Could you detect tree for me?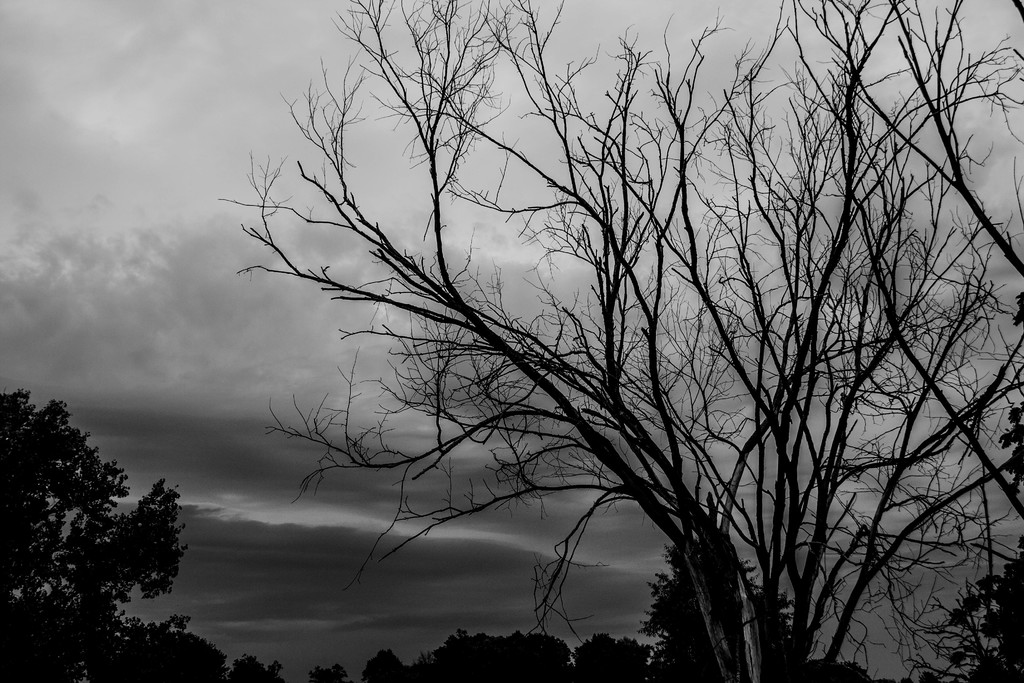
Detection result: select_region(0, 383, 196, 682).
